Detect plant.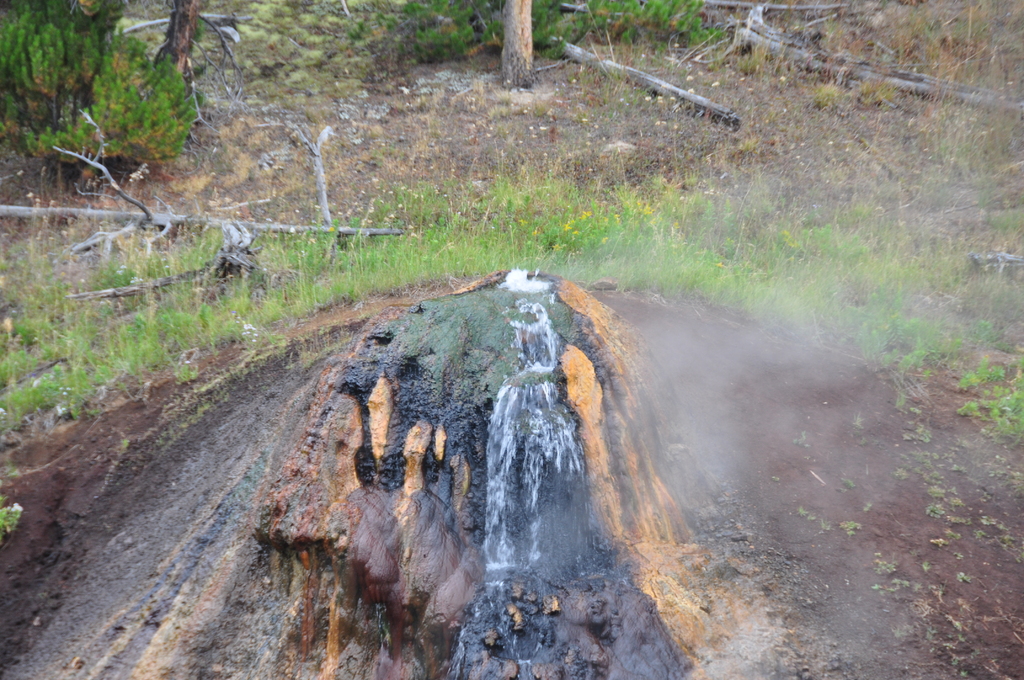
Detected at <region>892, 467, 909, 486</region>.
